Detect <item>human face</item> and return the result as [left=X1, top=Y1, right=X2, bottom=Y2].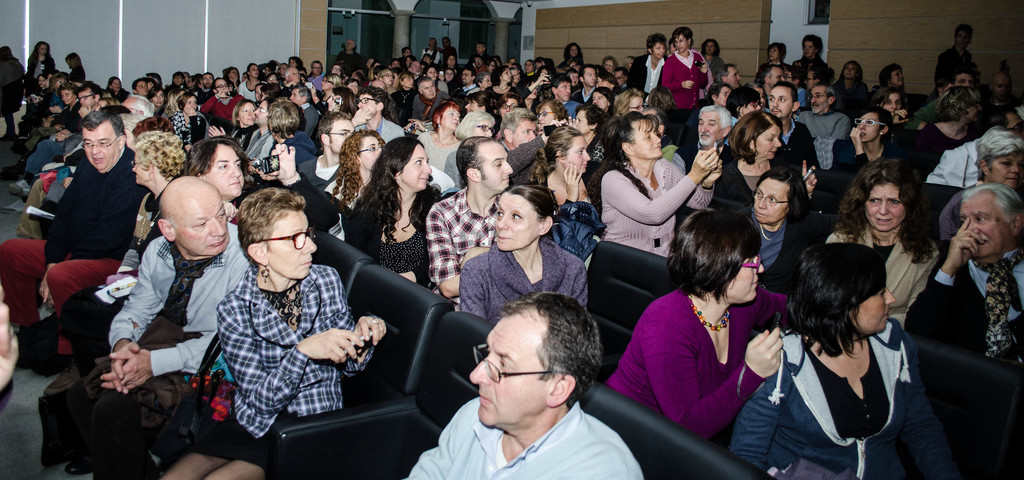
[left=312, top=63, right=321, bottom=72].
